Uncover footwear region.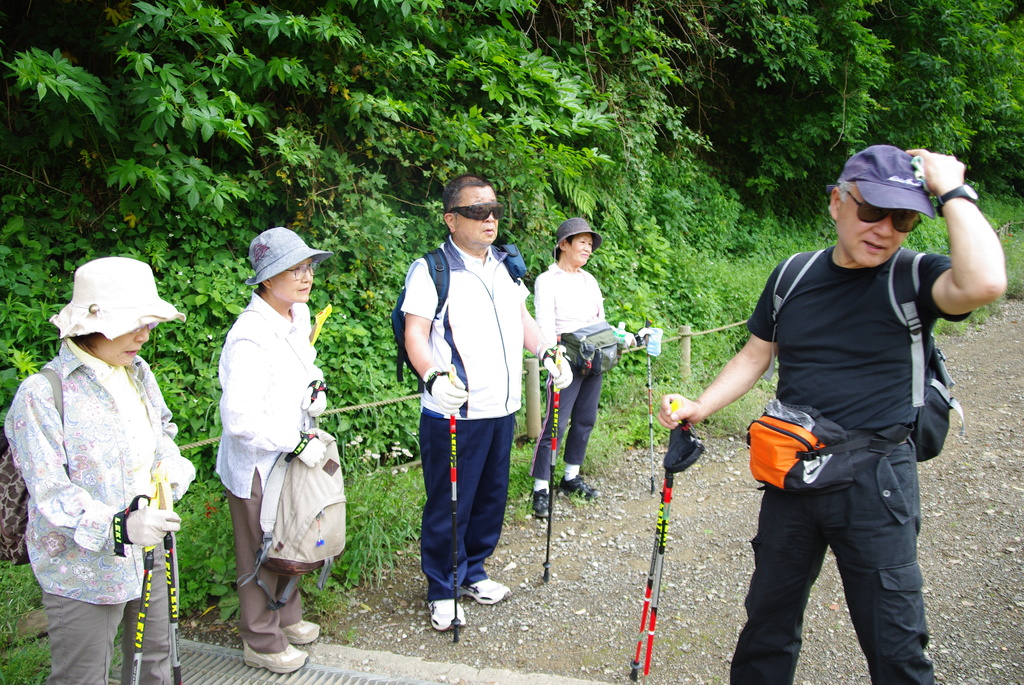
Uncovered: 532,487,547,523.
